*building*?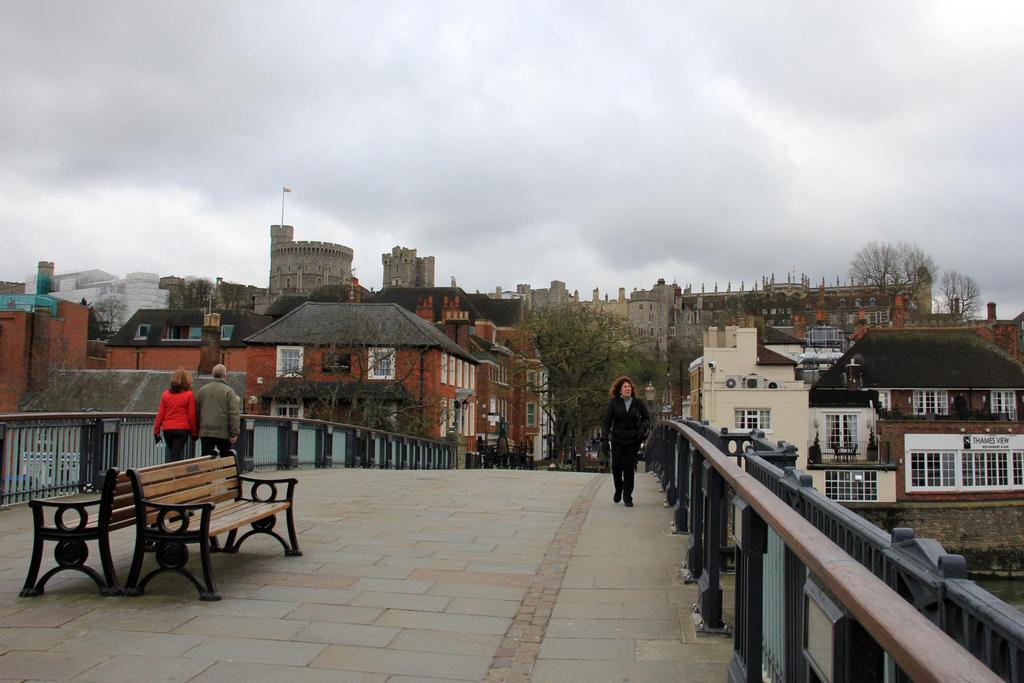
109:285:557:466
